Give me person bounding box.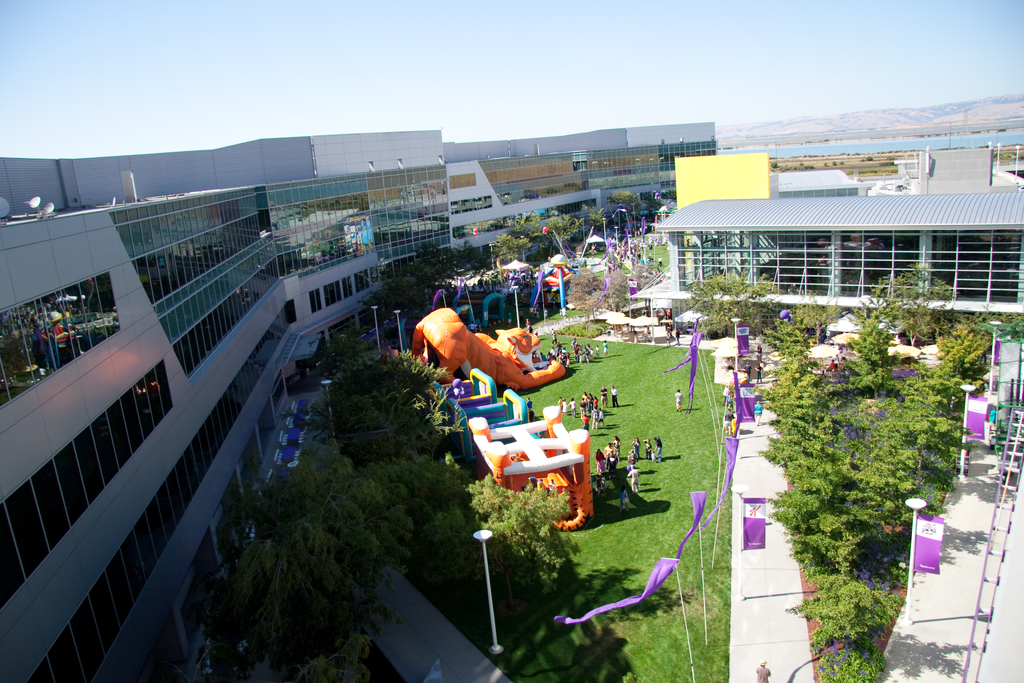
Rect(594, 343, 600, 358).
